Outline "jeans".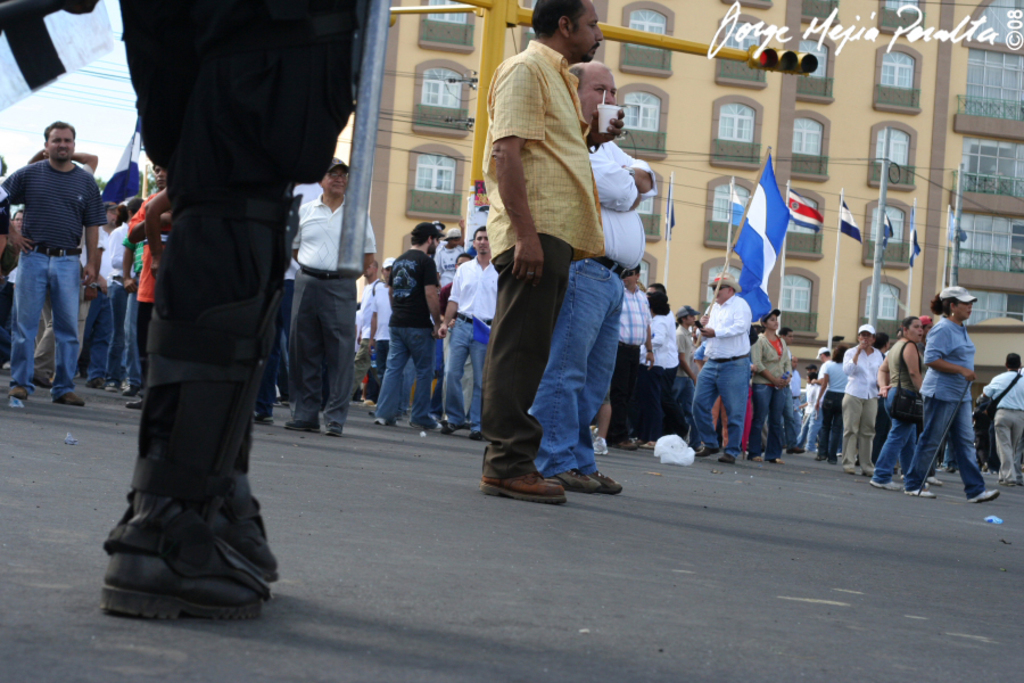
Outline: rect(903, 396, 985, 489).
